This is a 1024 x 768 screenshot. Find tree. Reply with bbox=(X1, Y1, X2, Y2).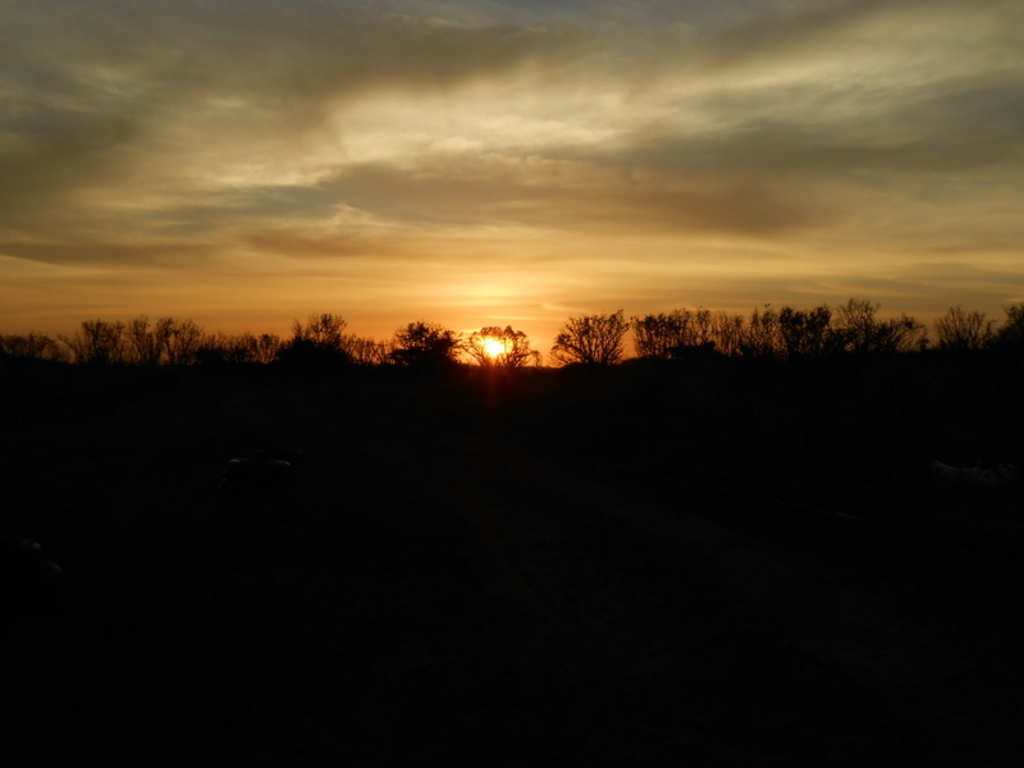
bbox=(826, 294, 919, 352).
